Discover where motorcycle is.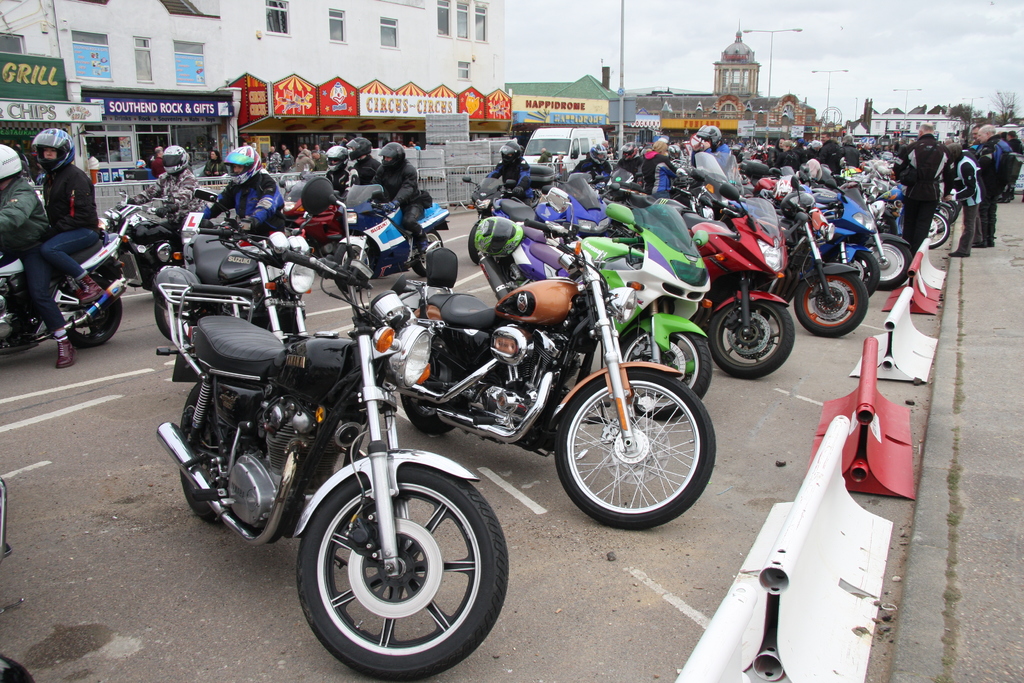
Discovered at 98,197,184,288.
